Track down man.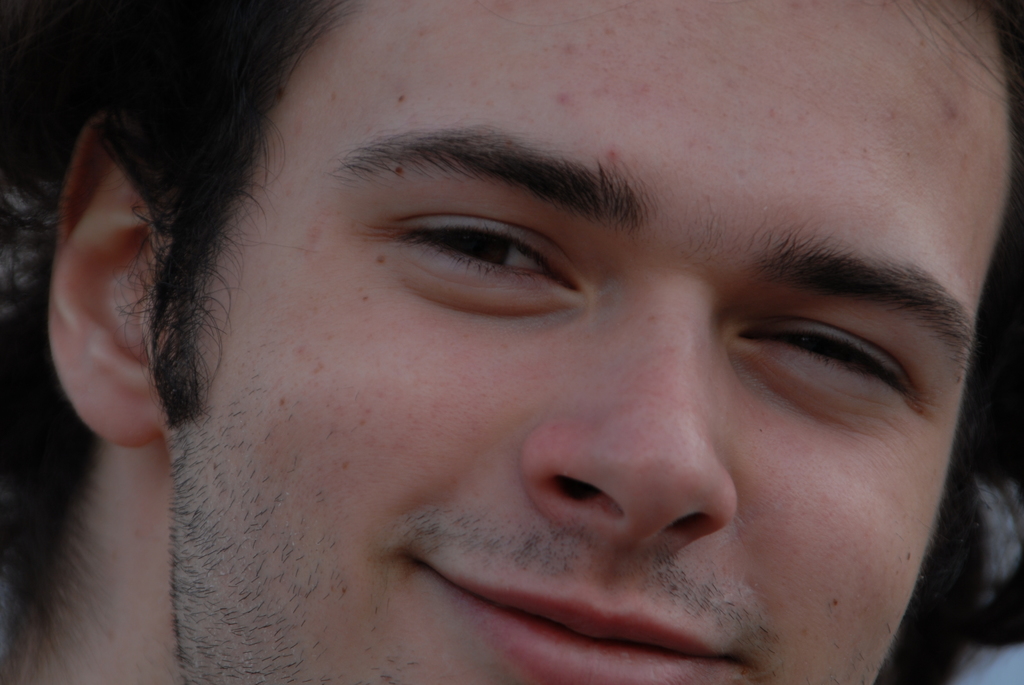
Tracked to 54:15:1023:684.
